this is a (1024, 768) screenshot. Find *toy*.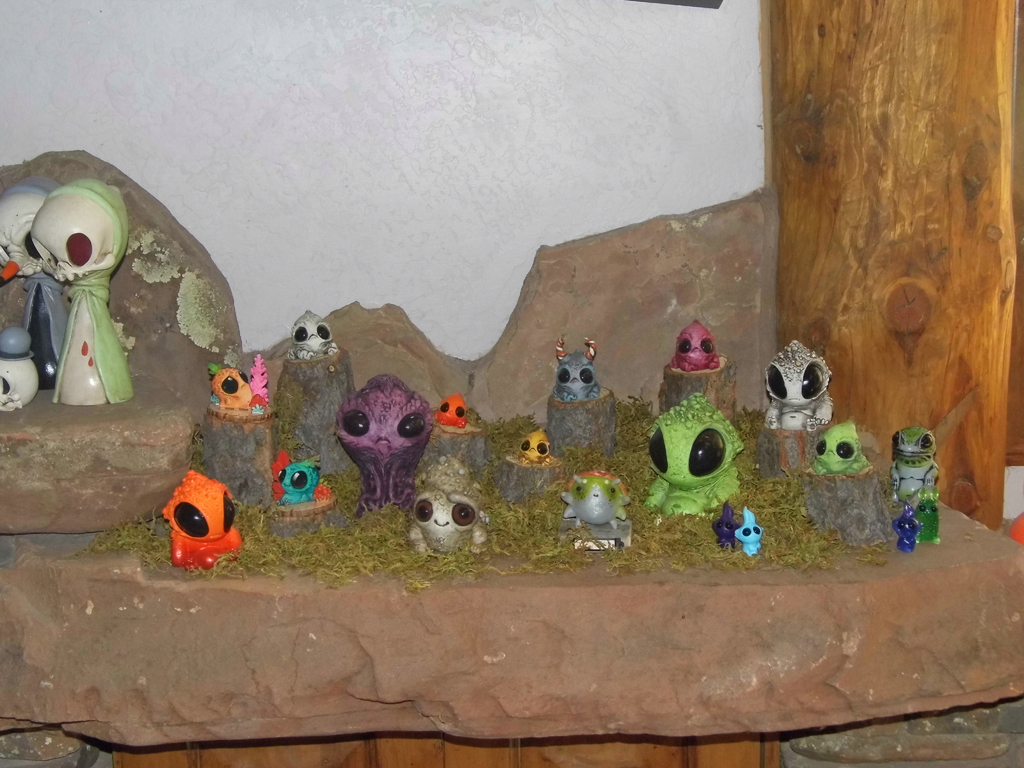
Bounding box: bbox=[433, 387, 472, 431].
